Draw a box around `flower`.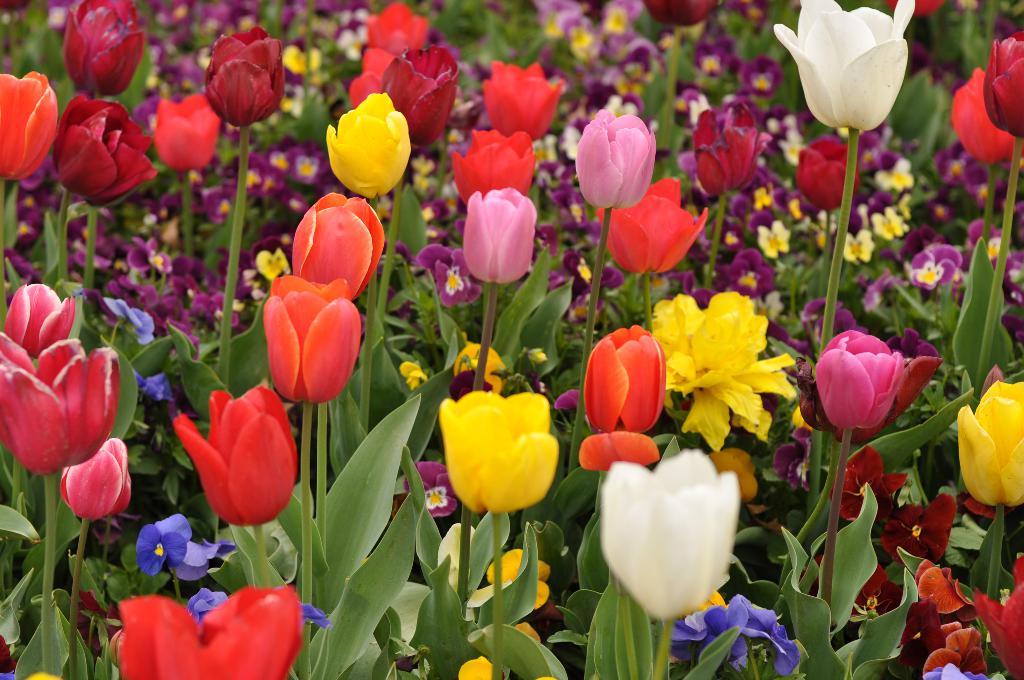
x1=596, y1=179, x2=709, y2=278.
